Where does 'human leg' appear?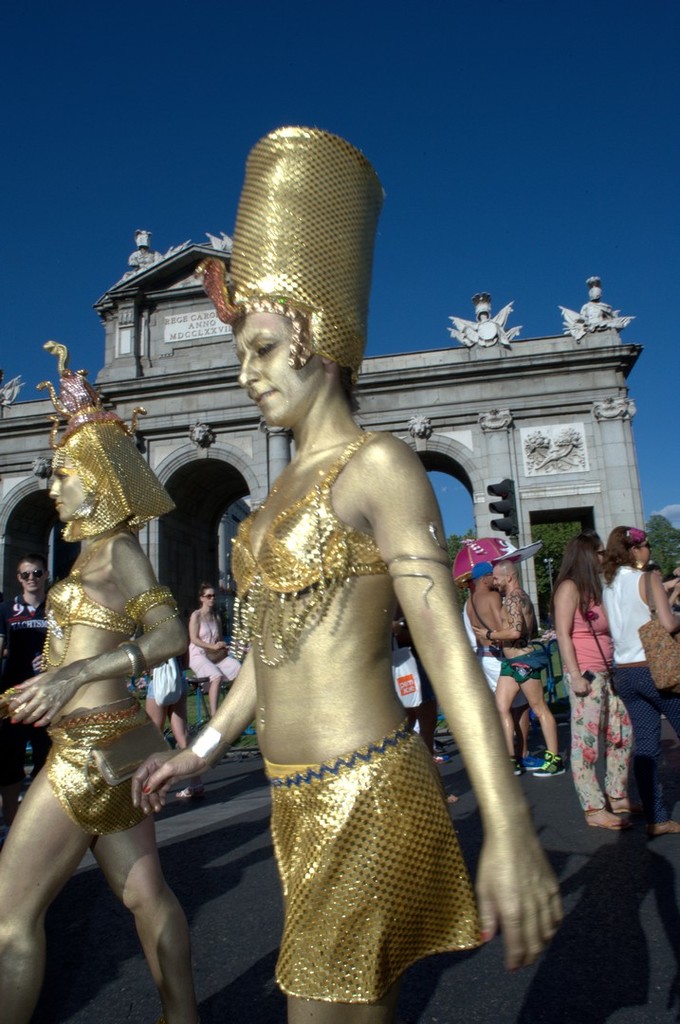
Appears at 92,704,194,1020.
